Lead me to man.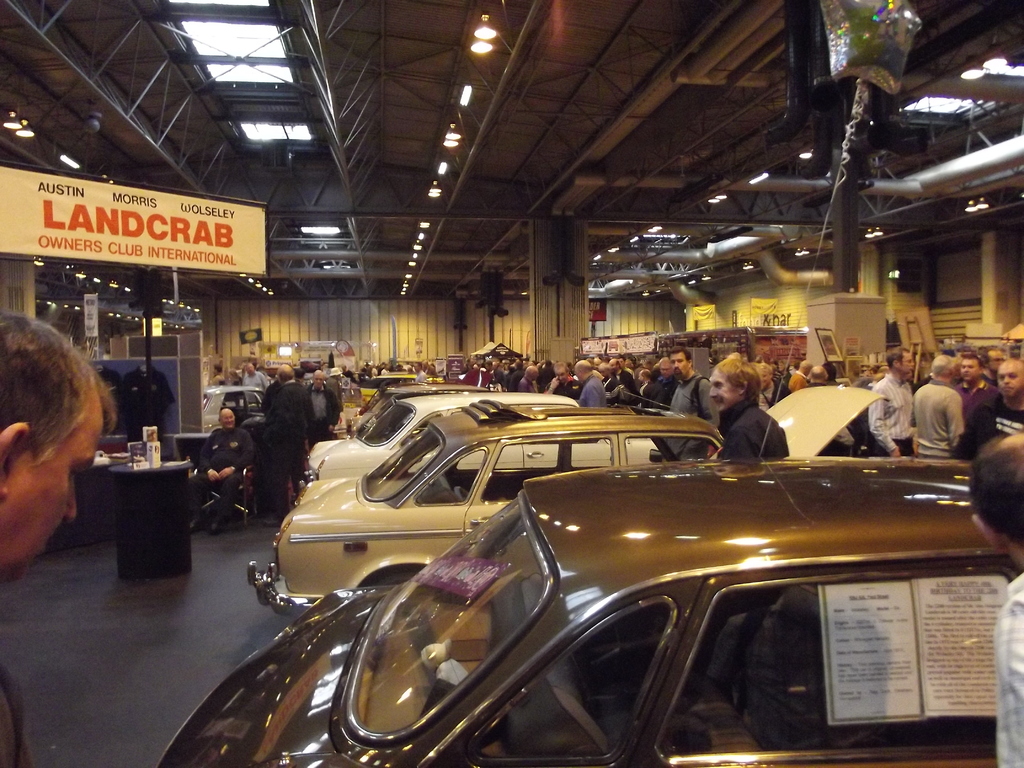
Lead to x1=790 y1=360 x2=812 y2=391.
